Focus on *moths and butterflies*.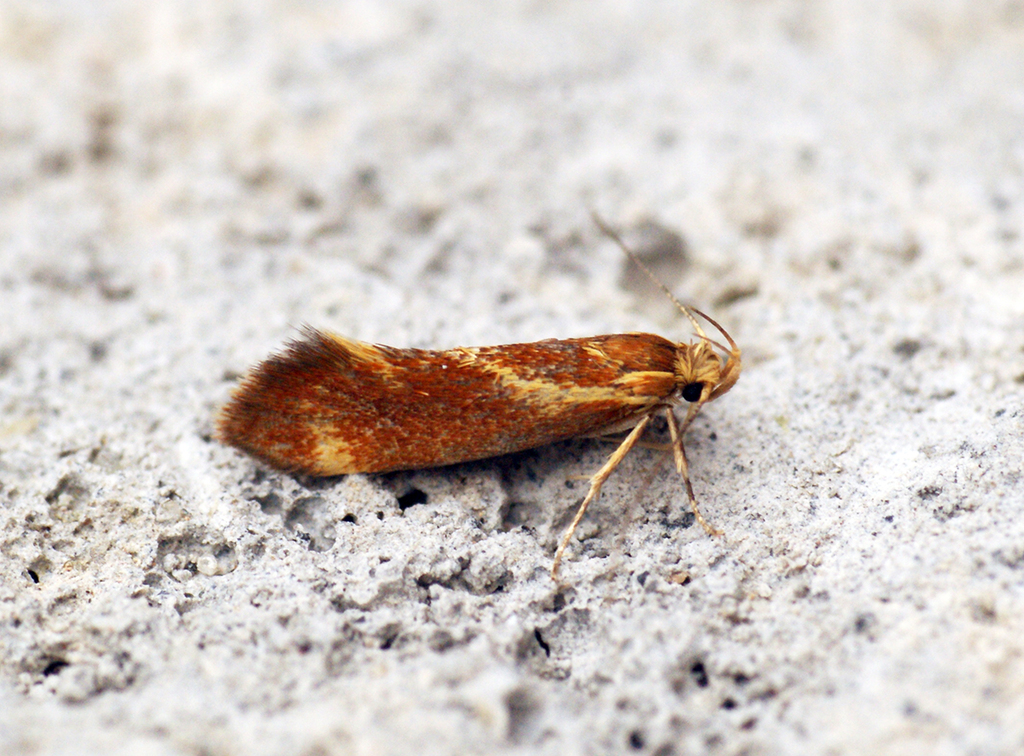
Focused at (217, 195, 741, 599).
